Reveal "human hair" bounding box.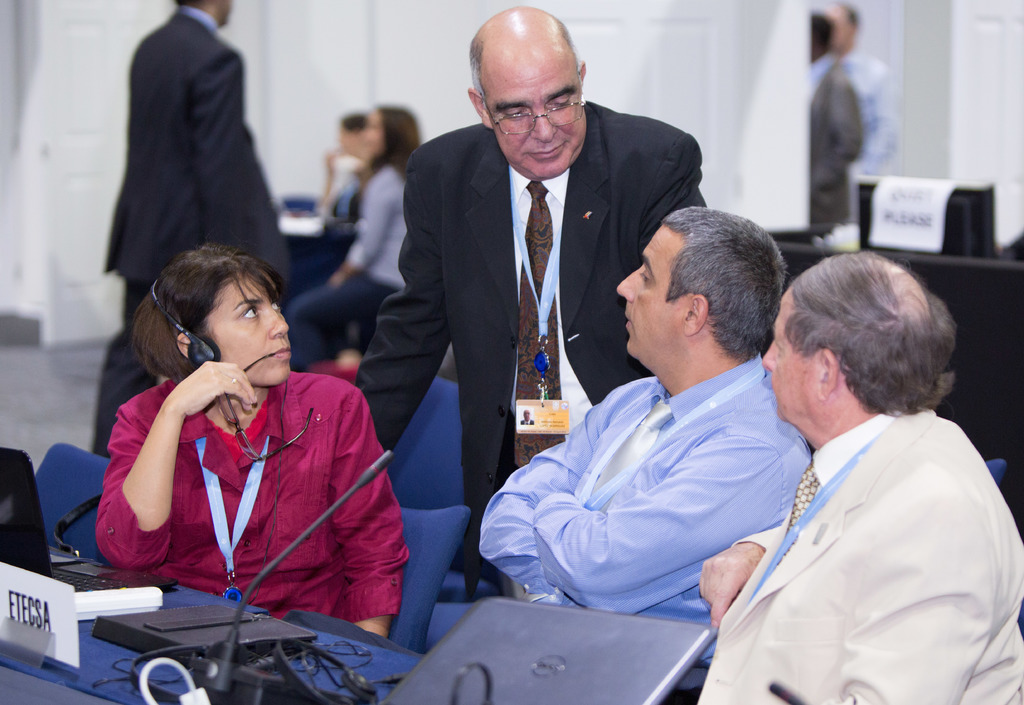
Revealed: <region>157, 241, 298, 388</region>.
